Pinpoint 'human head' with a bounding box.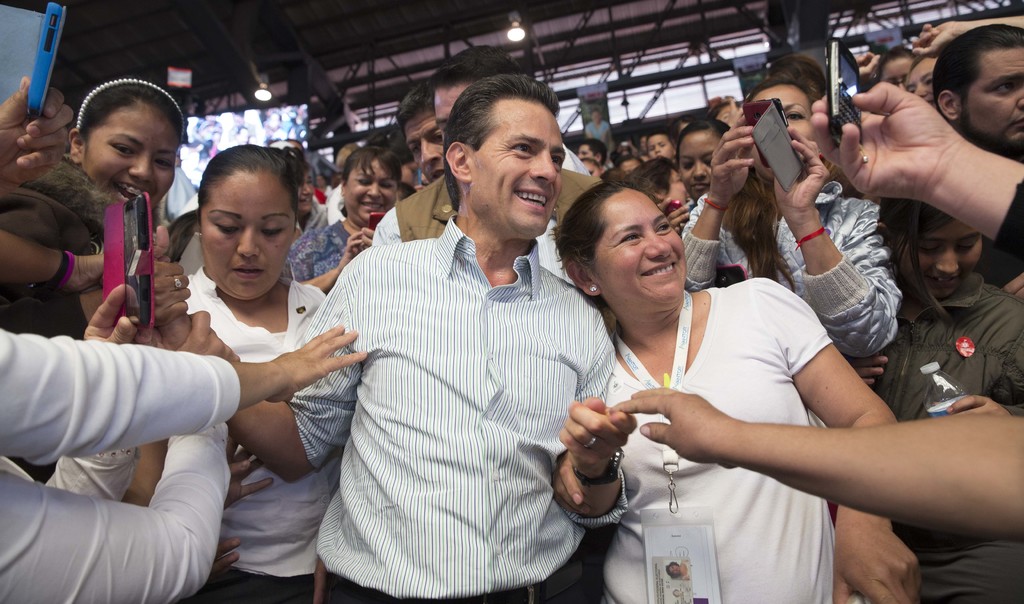
x1=907 y1=51 x2=942 y2=107.
